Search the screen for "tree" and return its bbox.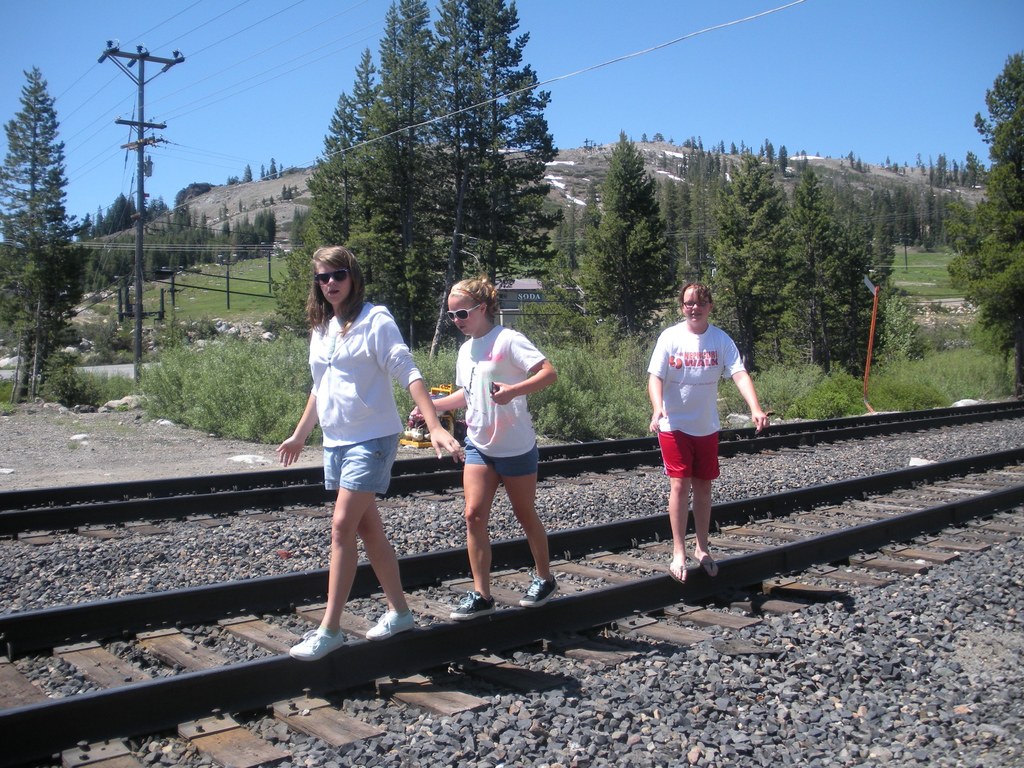
Found: [240, 159, 255, 187].
